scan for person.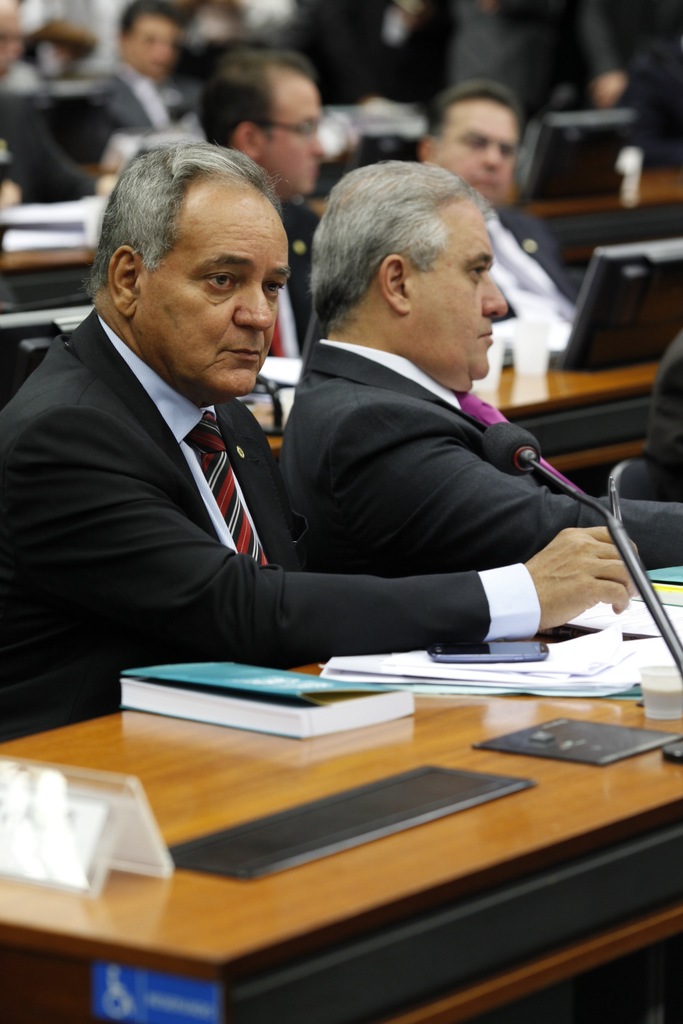
Scan result: 414 75 580 362.
